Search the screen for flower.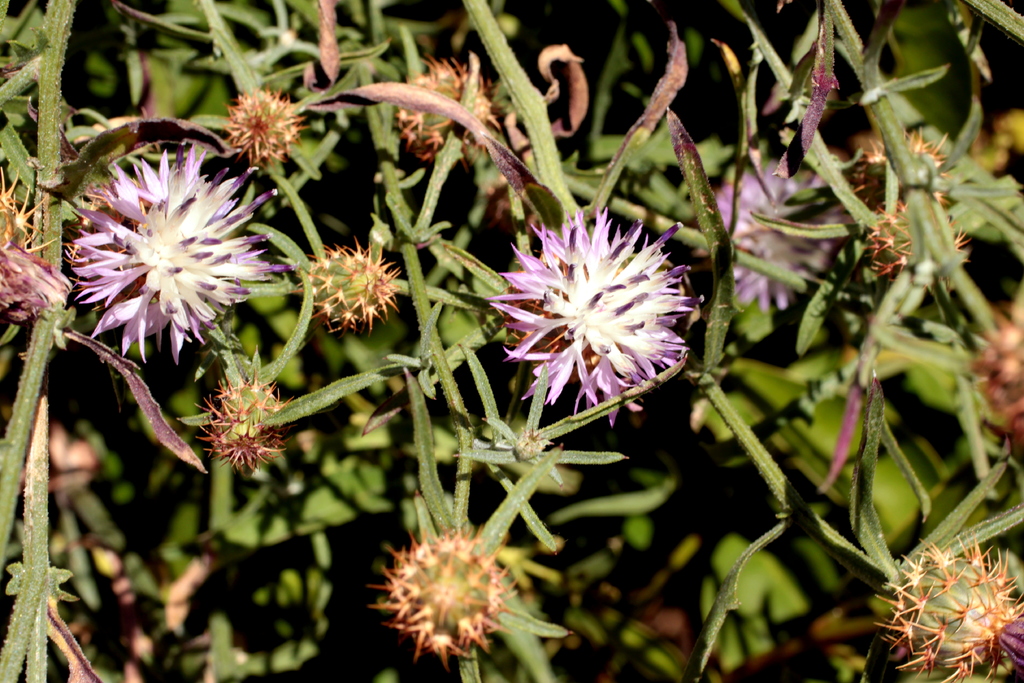
Found at {"left": 194, "top": 372, "right": 301, "bottom": 476}.
